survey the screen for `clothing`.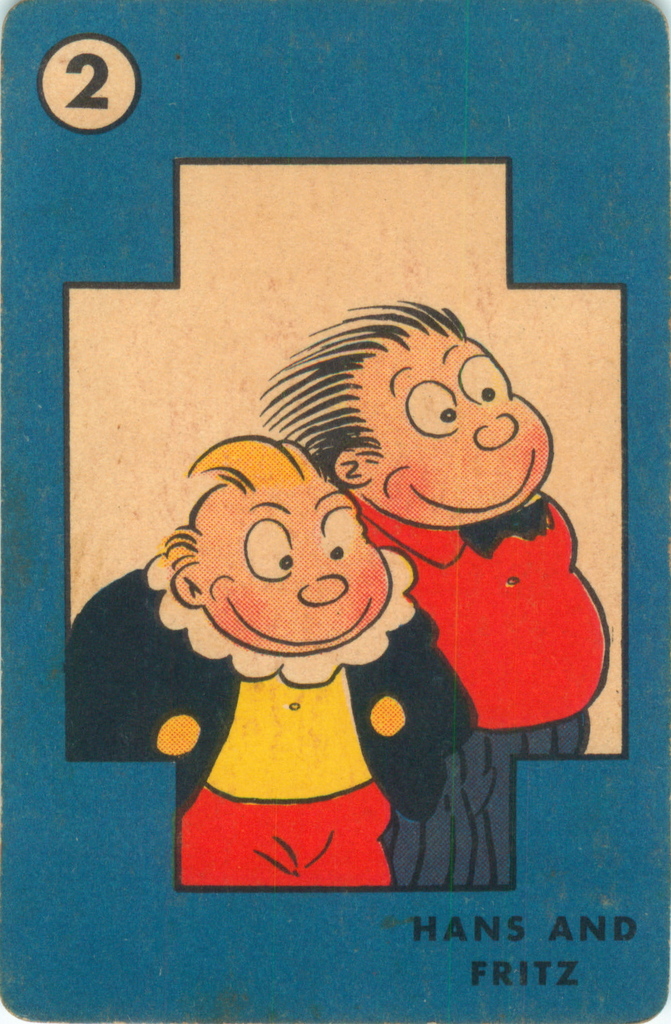
Survey found: [68,554,479,893].
